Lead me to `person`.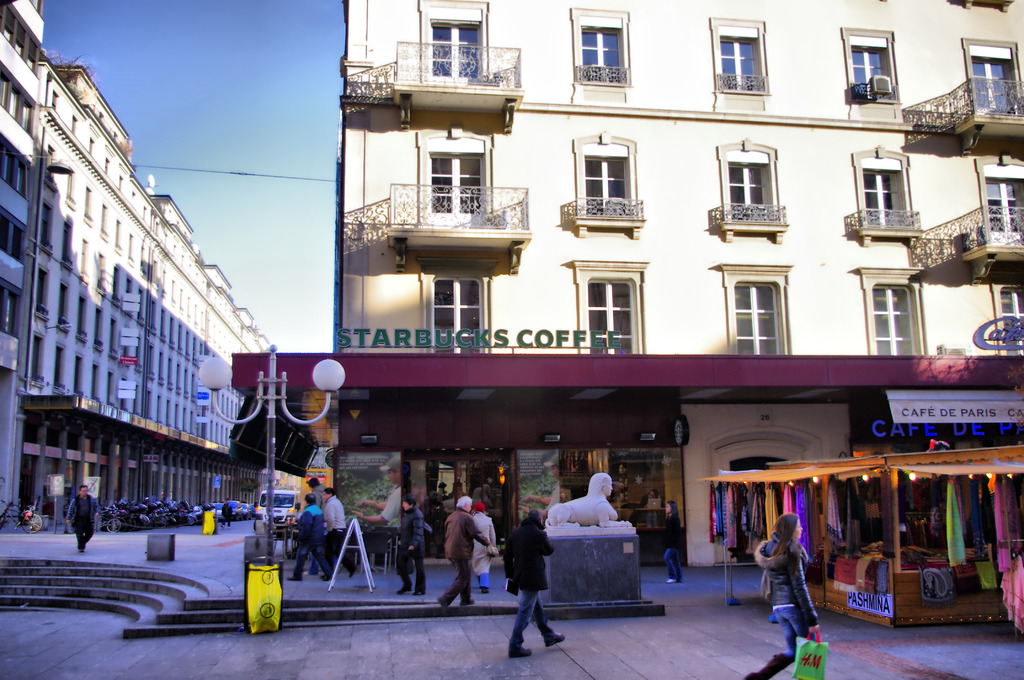
Lead to rect(441, 494, 492, 615).
